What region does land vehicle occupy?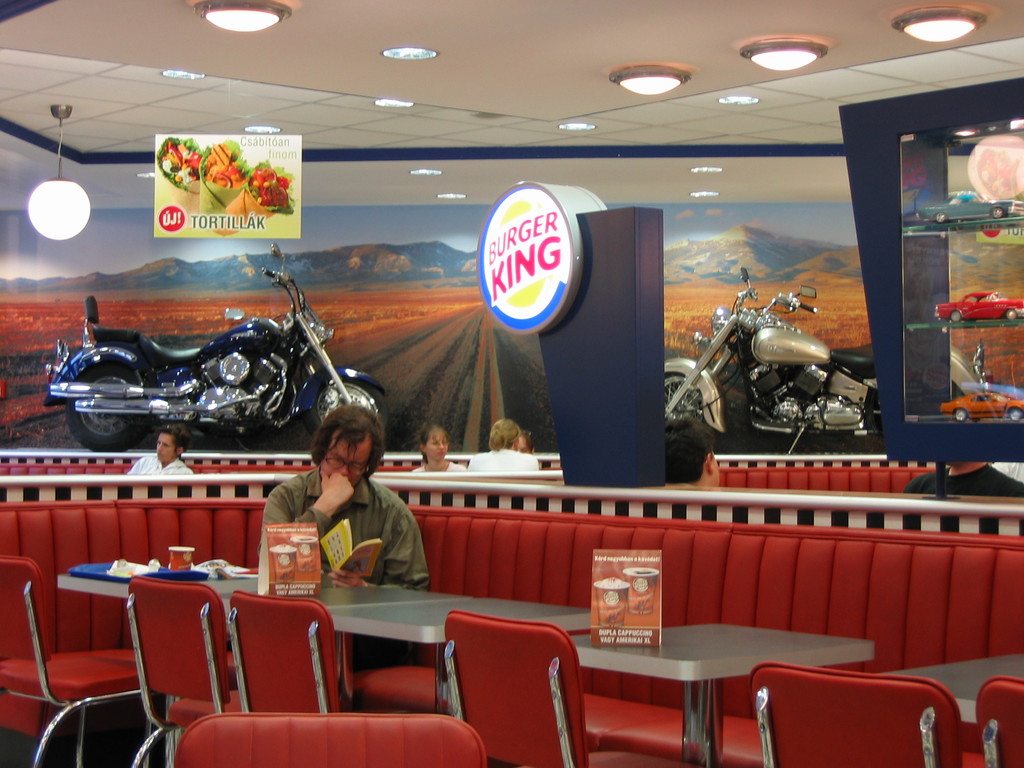
(52, 280, 371, 473).
